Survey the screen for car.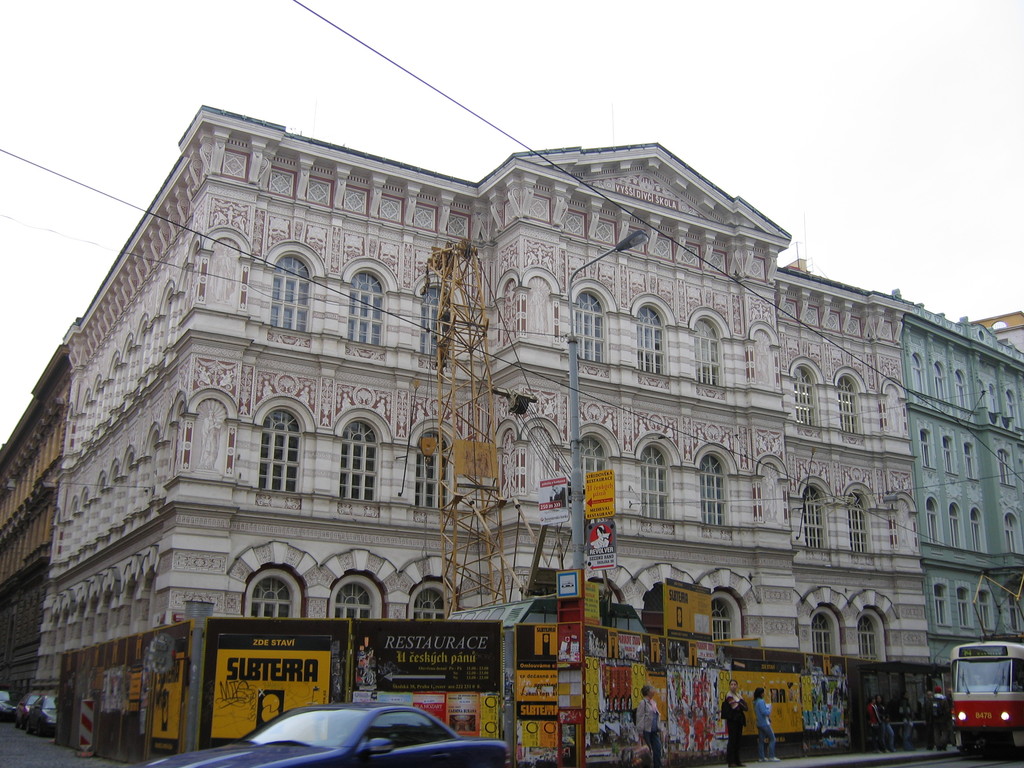
Survey found: (x1=14, y1=692, x2=34, y2=723).
